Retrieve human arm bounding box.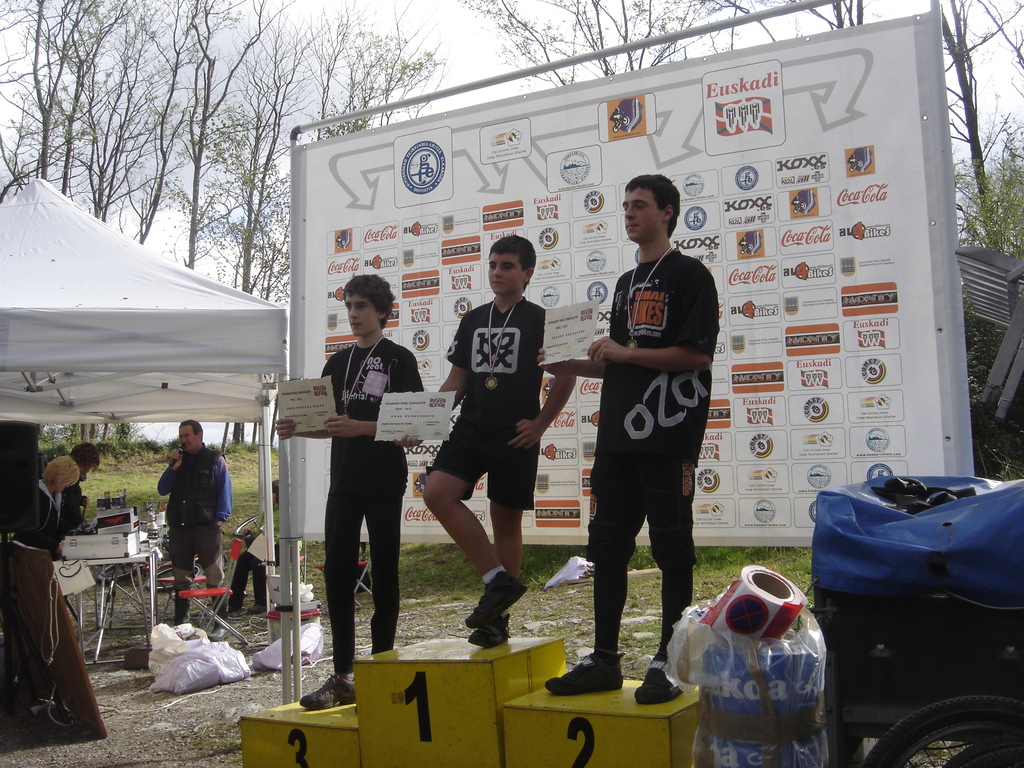
Bounding box: [387, 308, 477, 448].
